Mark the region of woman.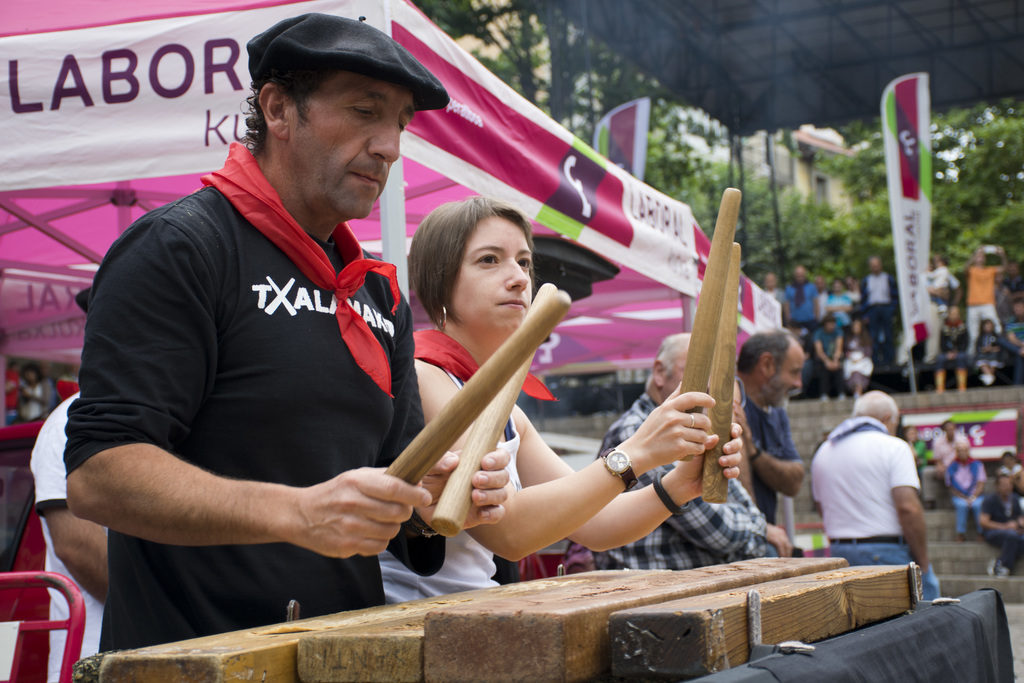
Region: 23,361,49,428.
